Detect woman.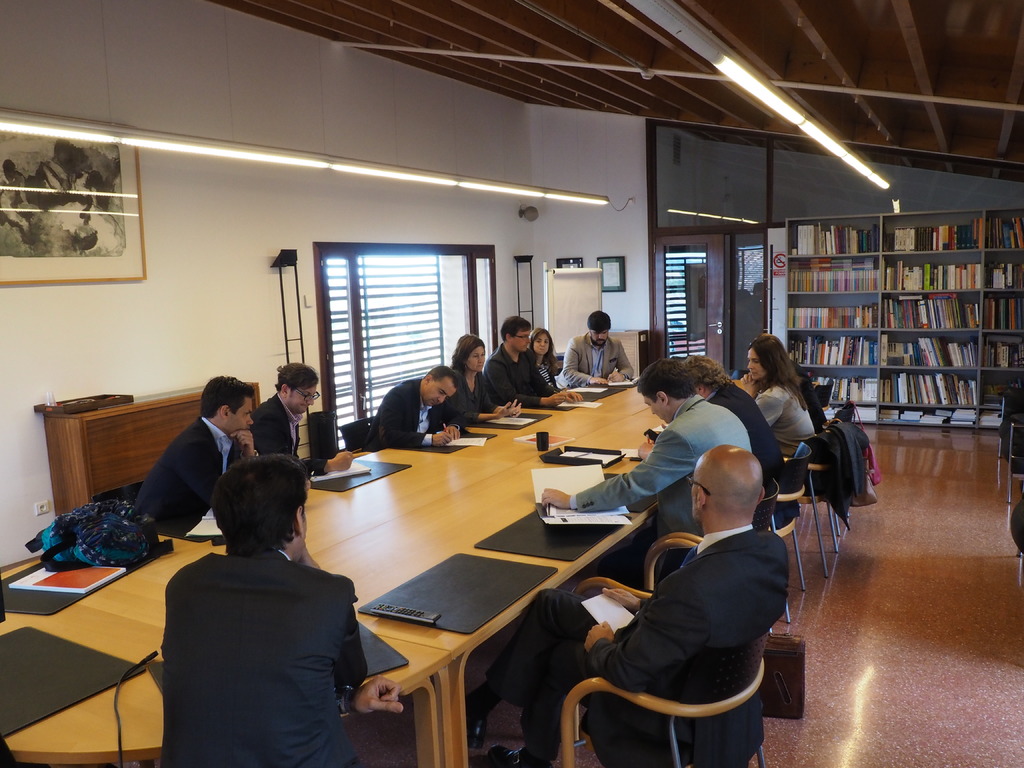
Detected at Rect(532, 329, 559, 396).
